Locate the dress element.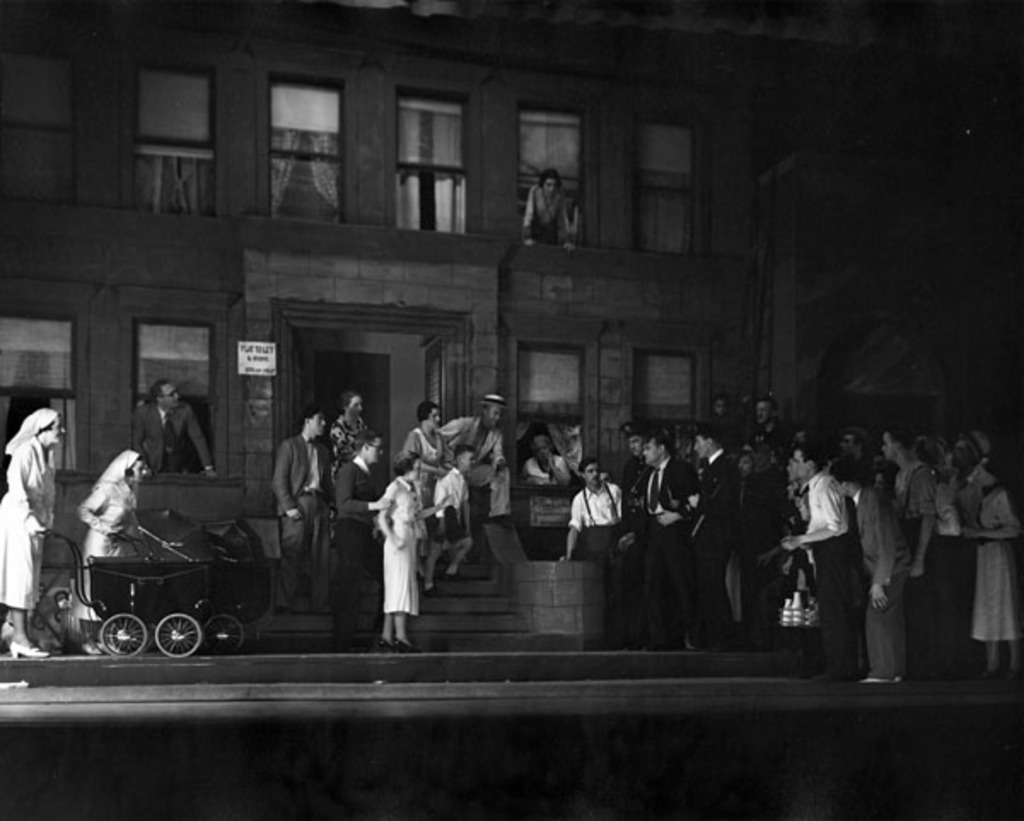
Element bbox: bbox(82, 481, 133, 616).
